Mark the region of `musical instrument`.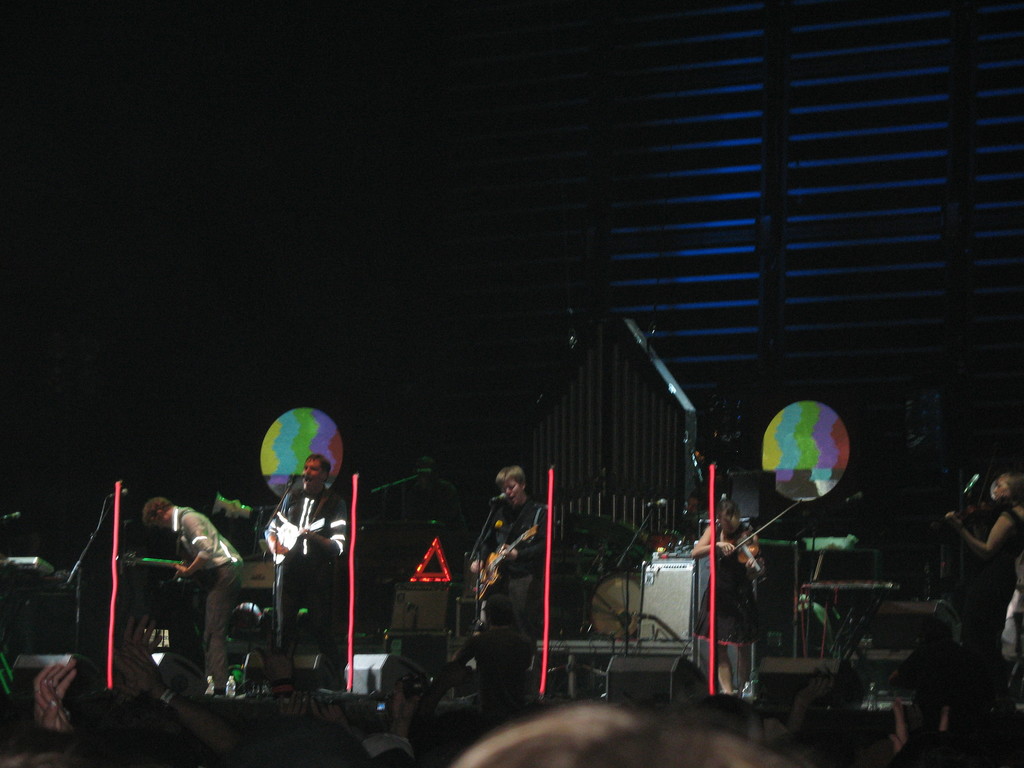
Region: [267, 516, 324, 559].
